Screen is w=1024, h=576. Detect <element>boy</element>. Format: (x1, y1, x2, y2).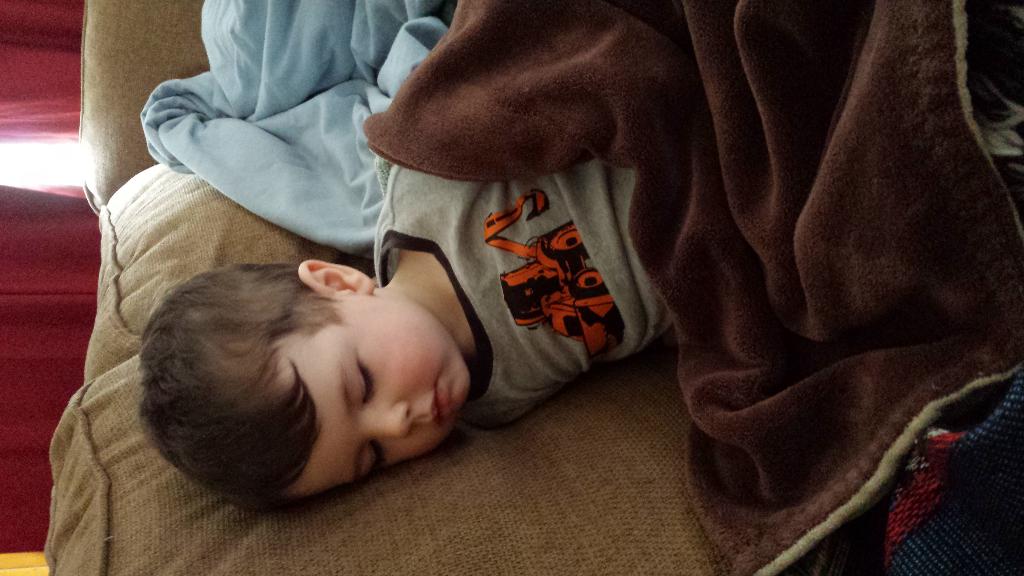
(136, 156, 669, 502).
